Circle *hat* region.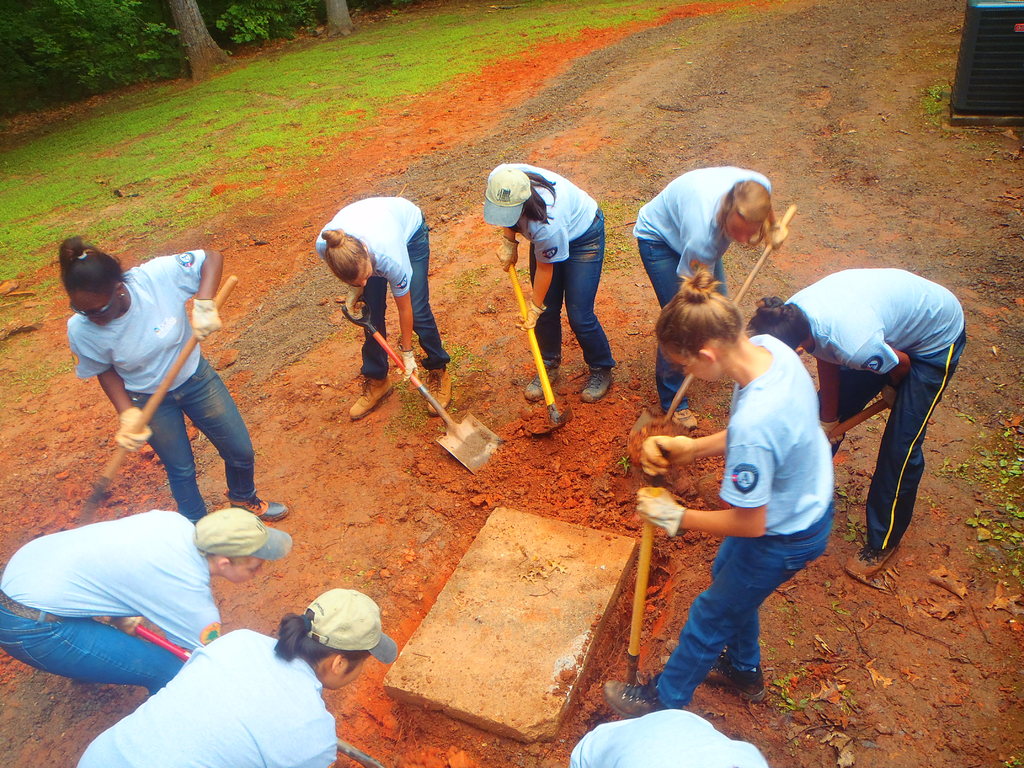
Region: bbox=(301, 590, 398, 663).
